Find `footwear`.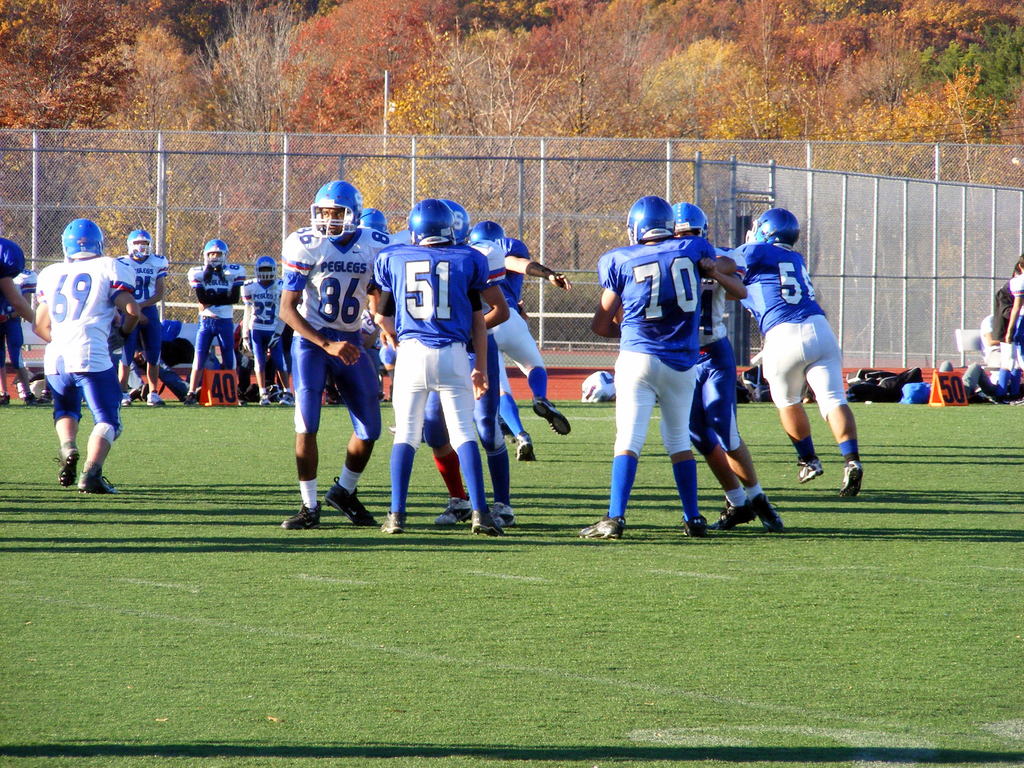
x1=576, y1=510, x2=624, y2=542.
